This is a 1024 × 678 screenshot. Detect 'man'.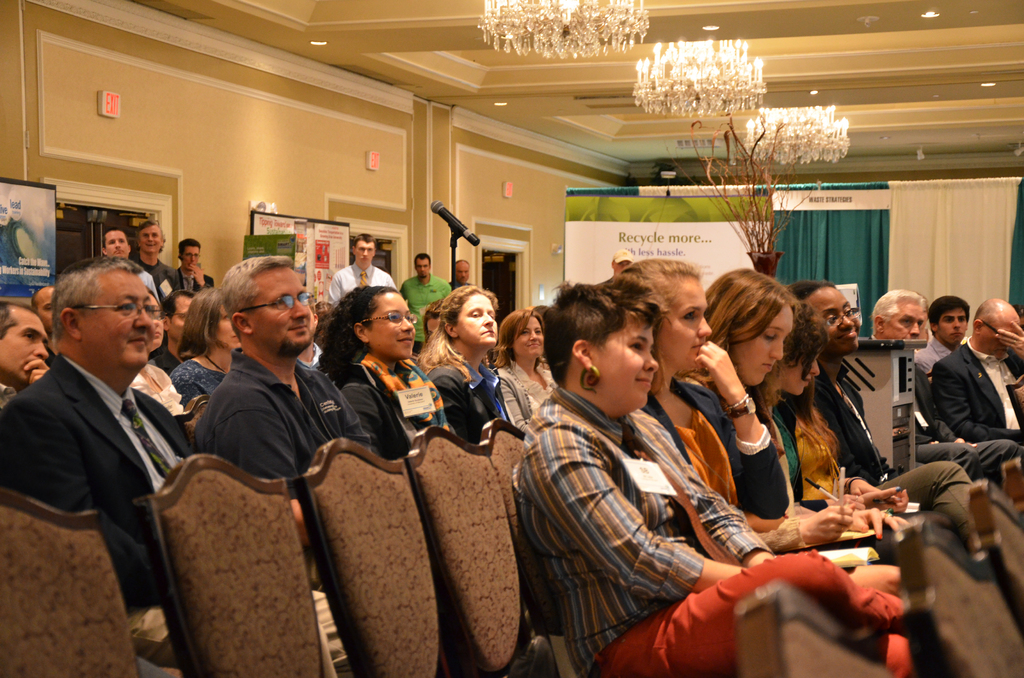
(left=141, top=290, right=200, bottom=375).
